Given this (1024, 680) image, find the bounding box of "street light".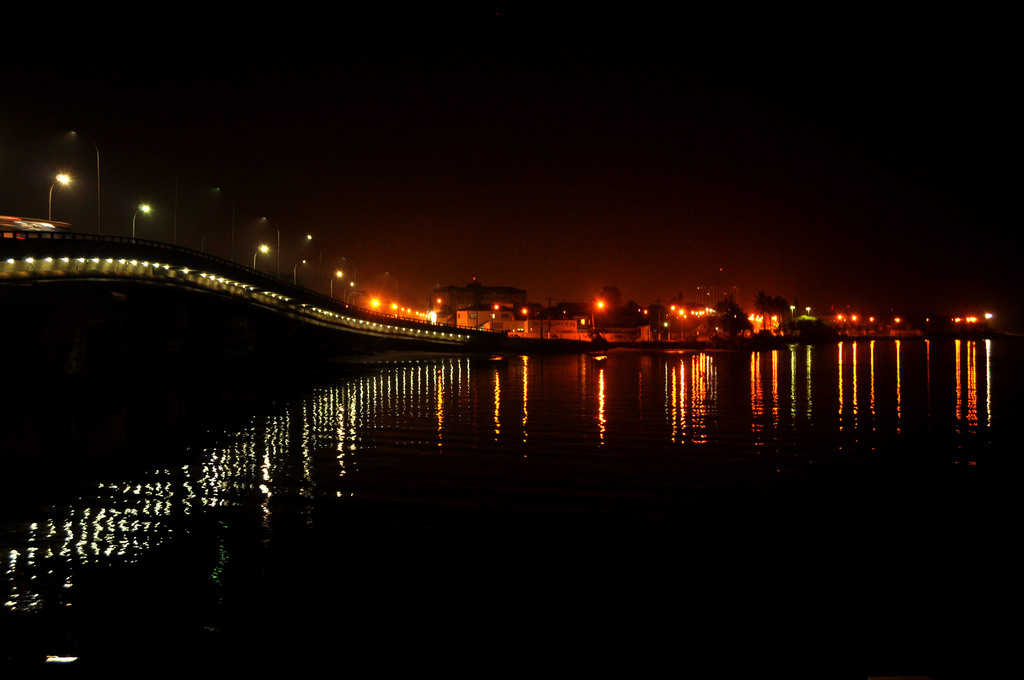
259/215/282/280.
